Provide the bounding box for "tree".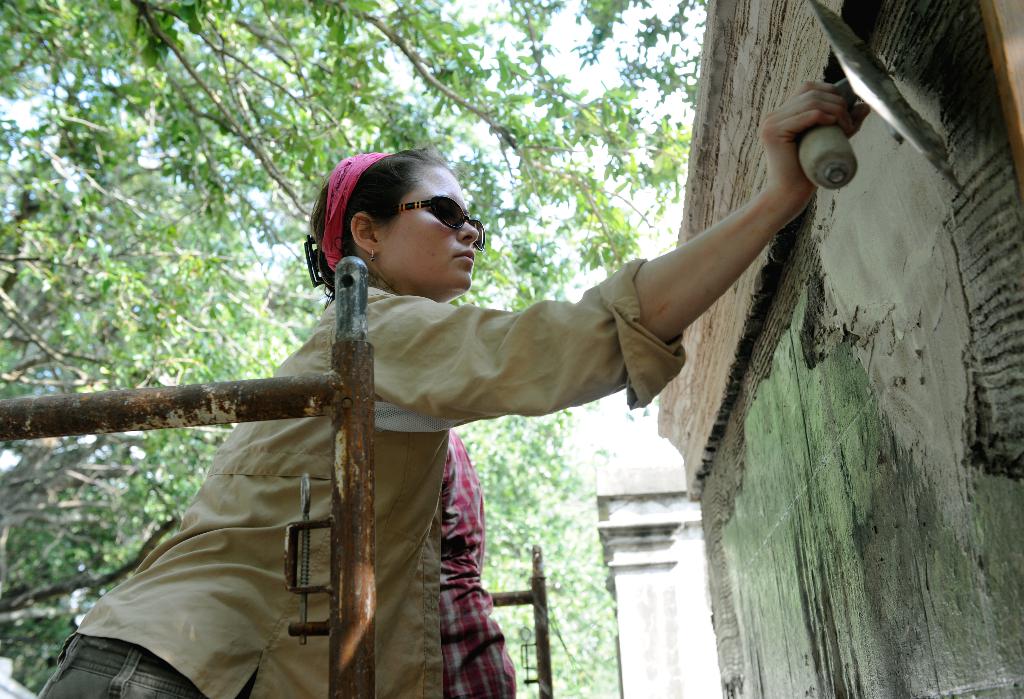
detection(0, 0, 703, 693).
